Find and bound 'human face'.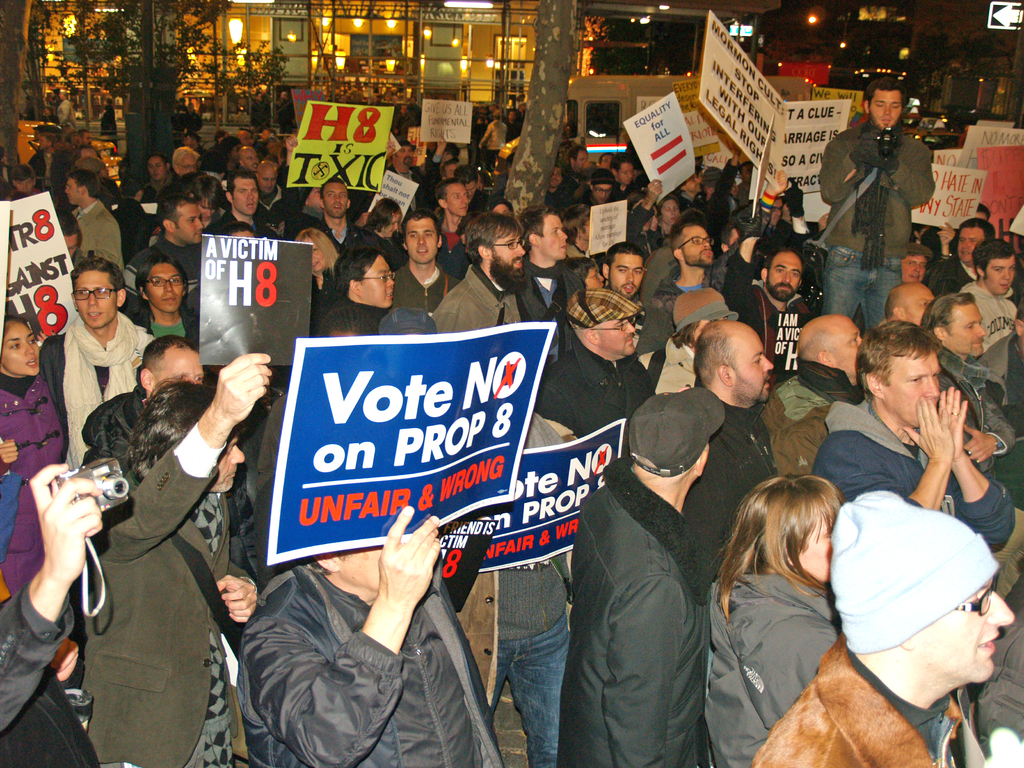
Bound: 176/153/196/175.
